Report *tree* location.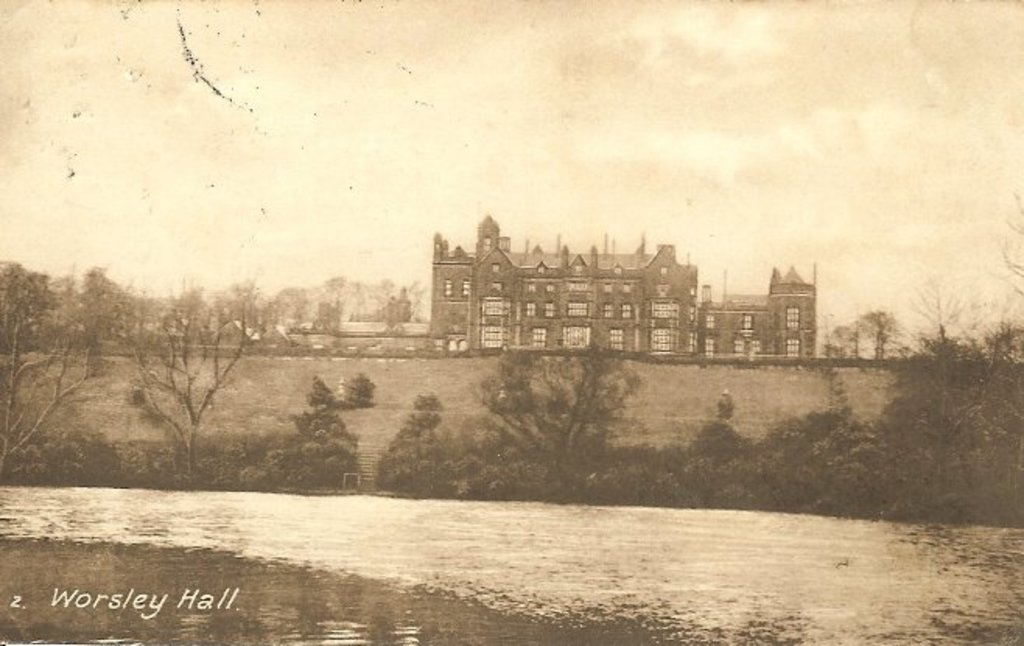
Report: crop(890, 199, 1022, 537).
